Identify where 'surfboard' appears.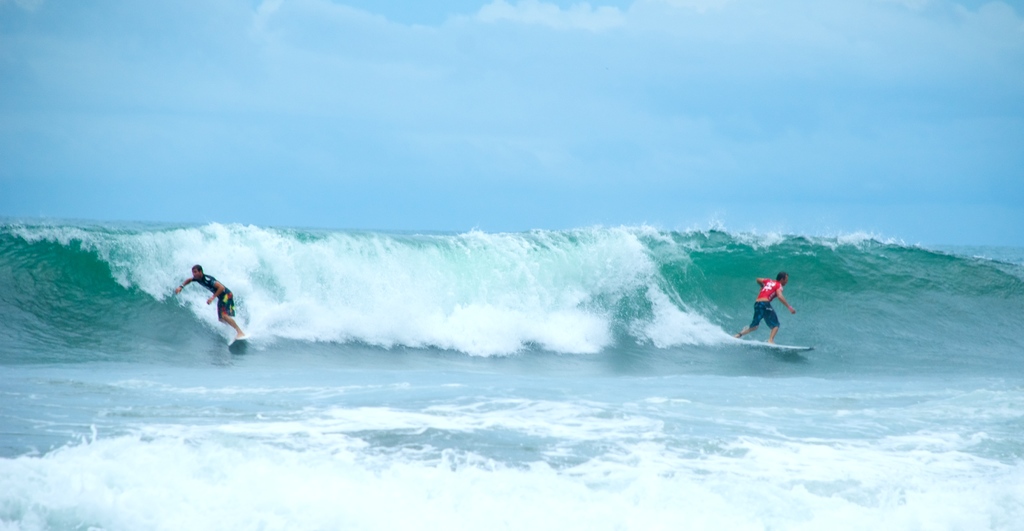
Appears at bbox(736, 340, 815, 351).
